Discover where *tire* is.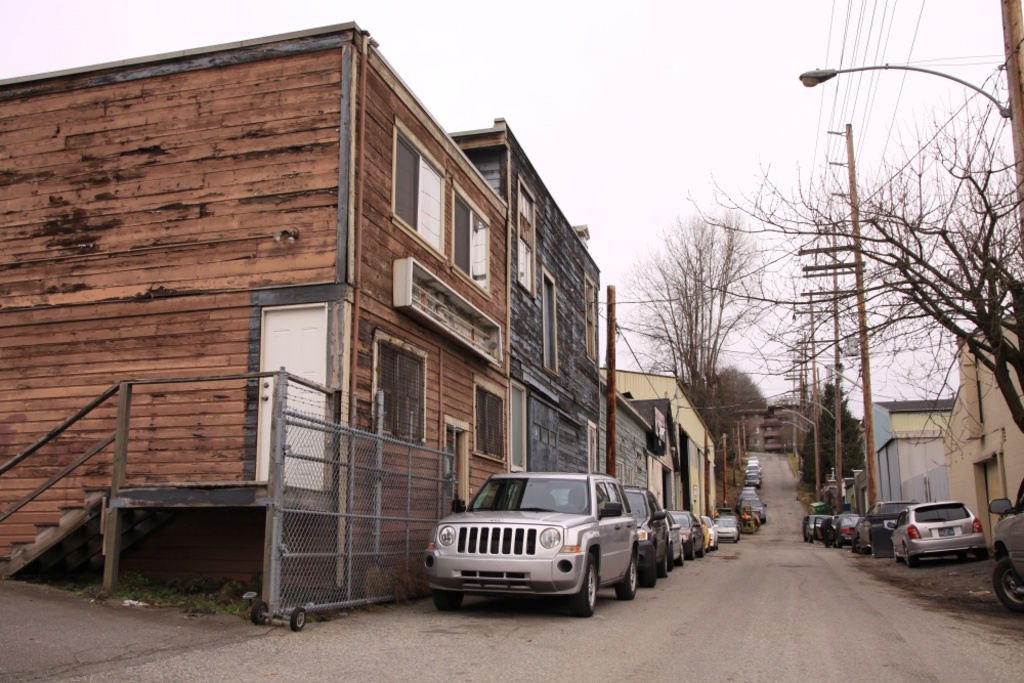
Discovered at left=622, top=559, right=643, bottom=603.
